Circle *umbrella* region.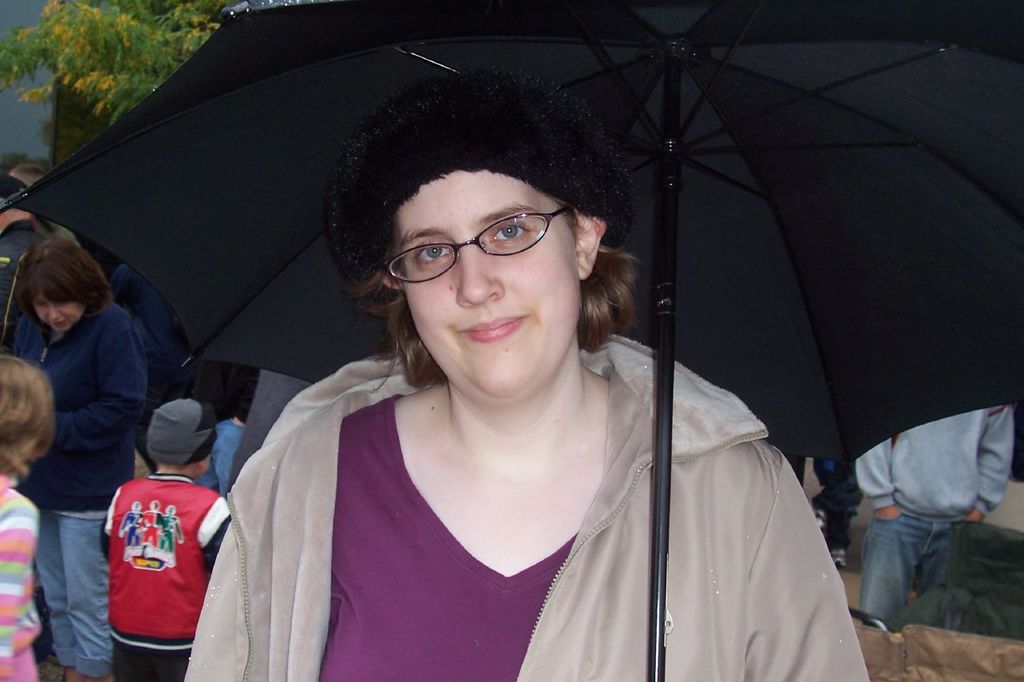
Region: bbox=(11, 0, 1023, 681).
